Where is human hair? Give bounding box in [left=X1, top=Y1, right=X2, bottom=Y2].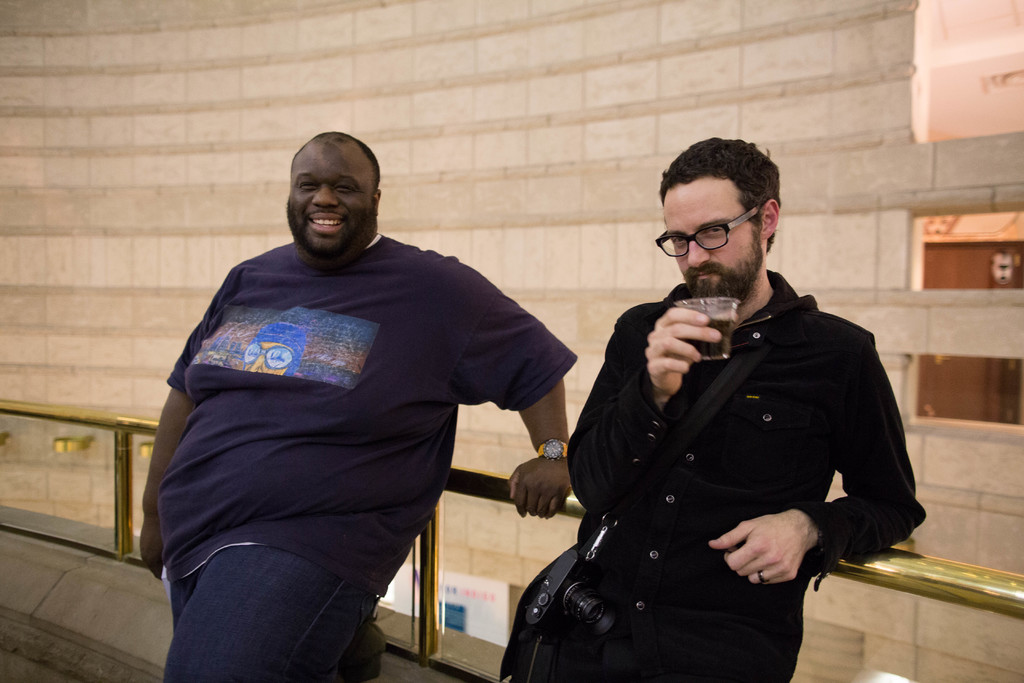
[left=660, top=136, right=793, bottom=267].
